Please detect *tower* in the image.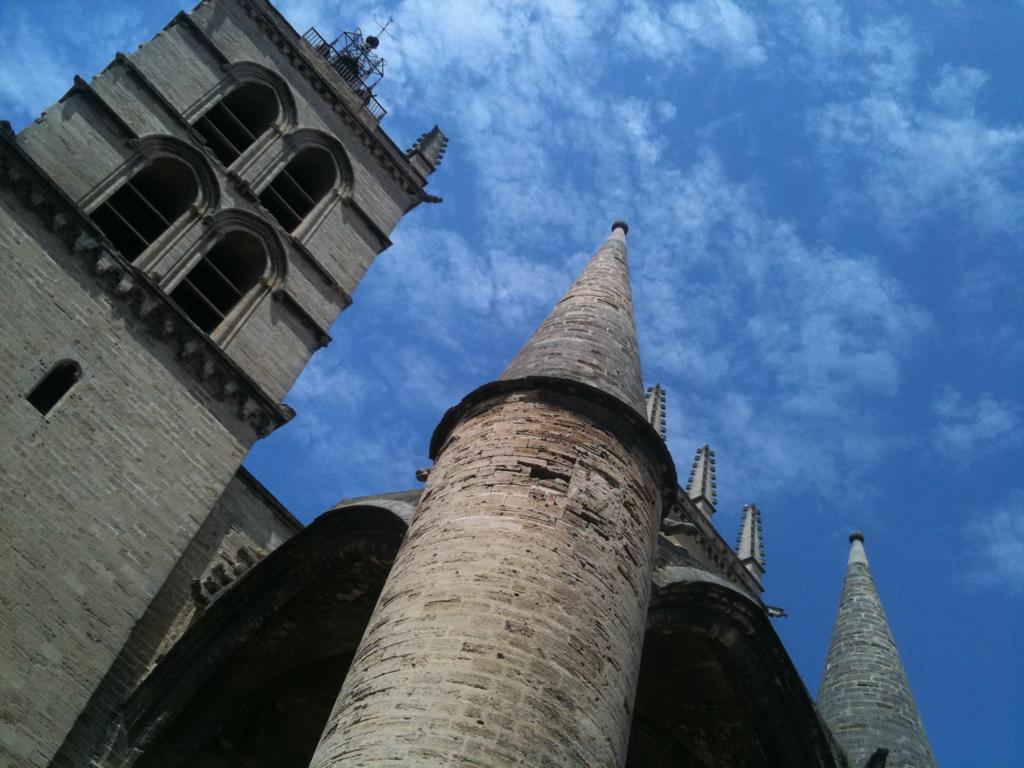
(left=313, top=221, right=627, bottom=767).
